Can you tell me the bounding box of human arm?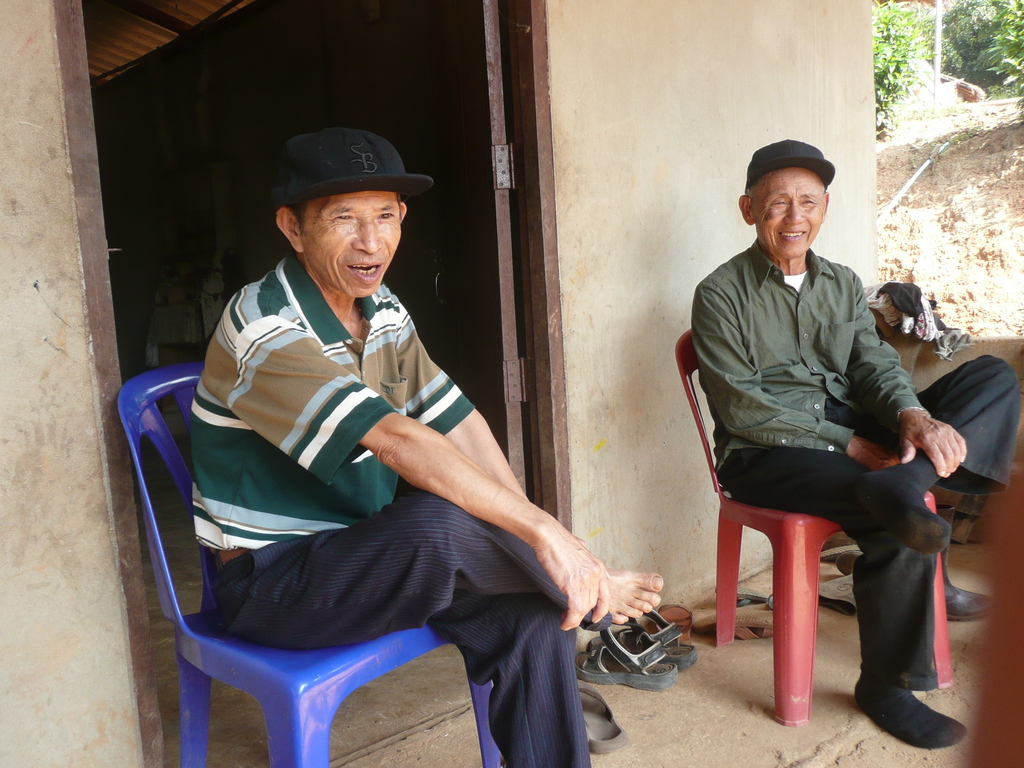
select_region(376, 304, 577, 570).
